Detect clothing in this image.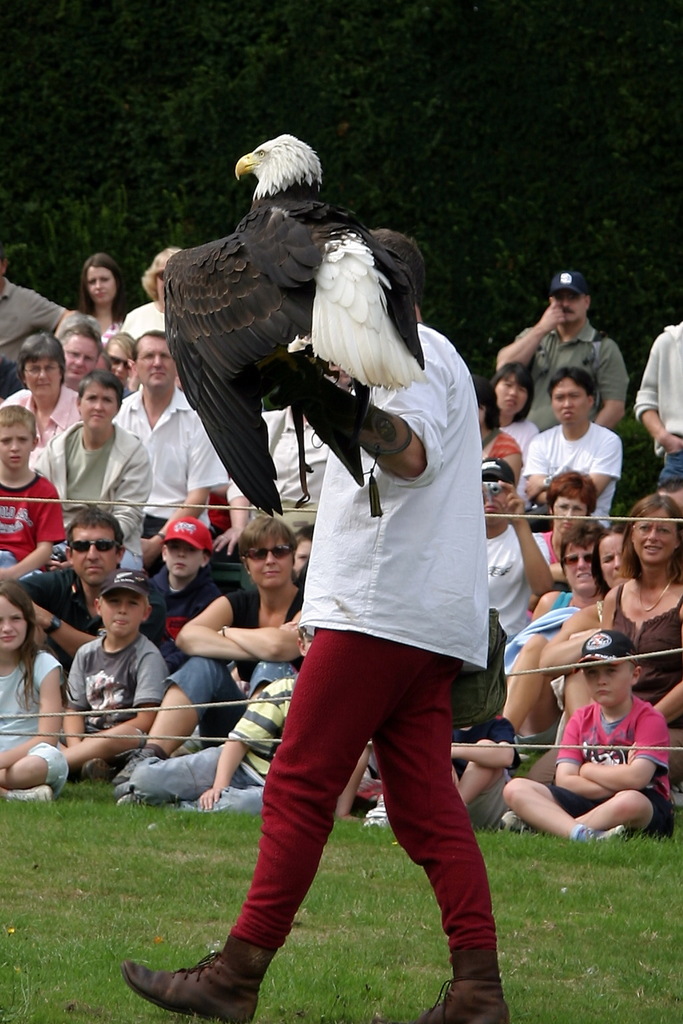
Detection: <region>1, 281, 78, 395</region>.
